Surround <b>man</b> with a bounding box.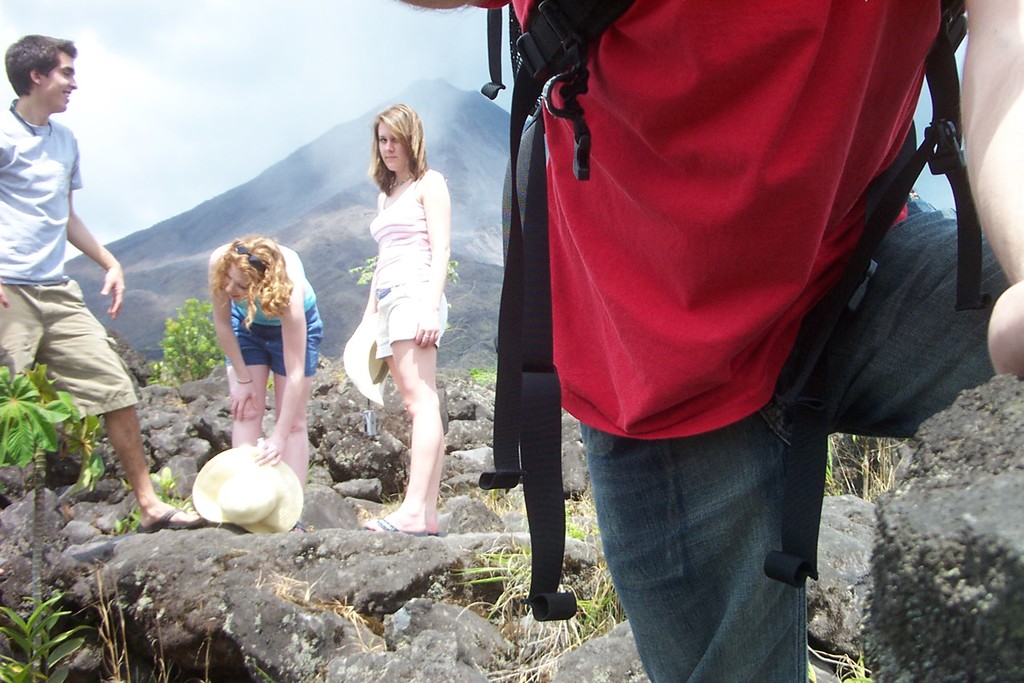
box=[0, 36, 210, 528].
